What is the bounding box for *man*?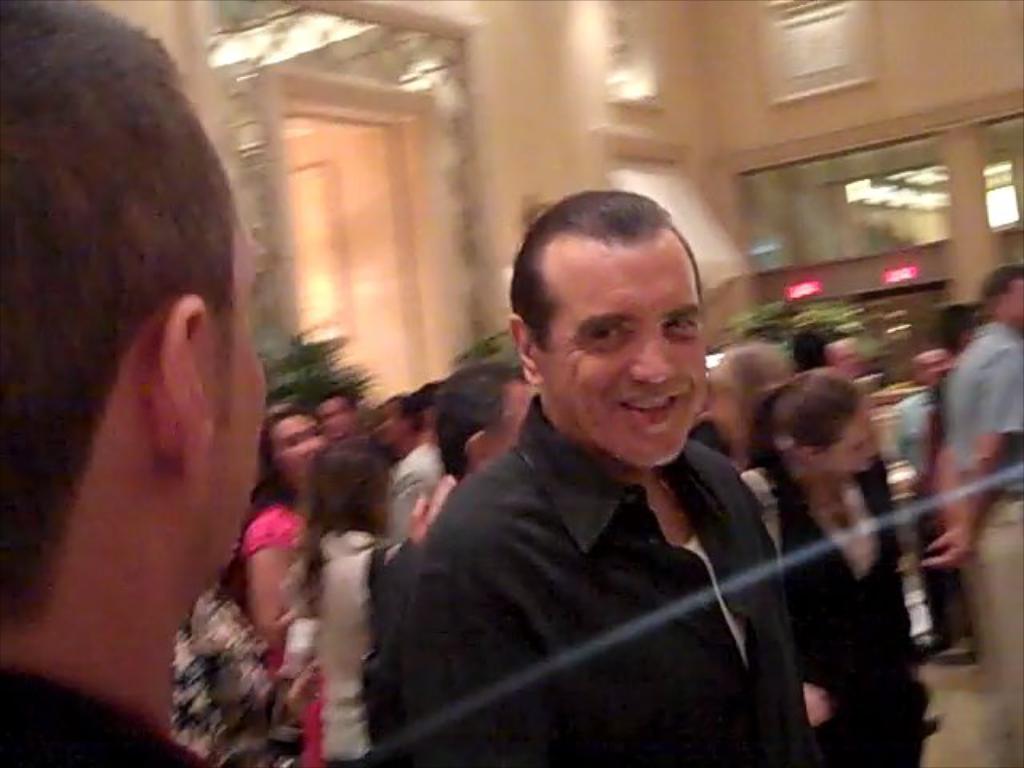
917,302,995,523.
